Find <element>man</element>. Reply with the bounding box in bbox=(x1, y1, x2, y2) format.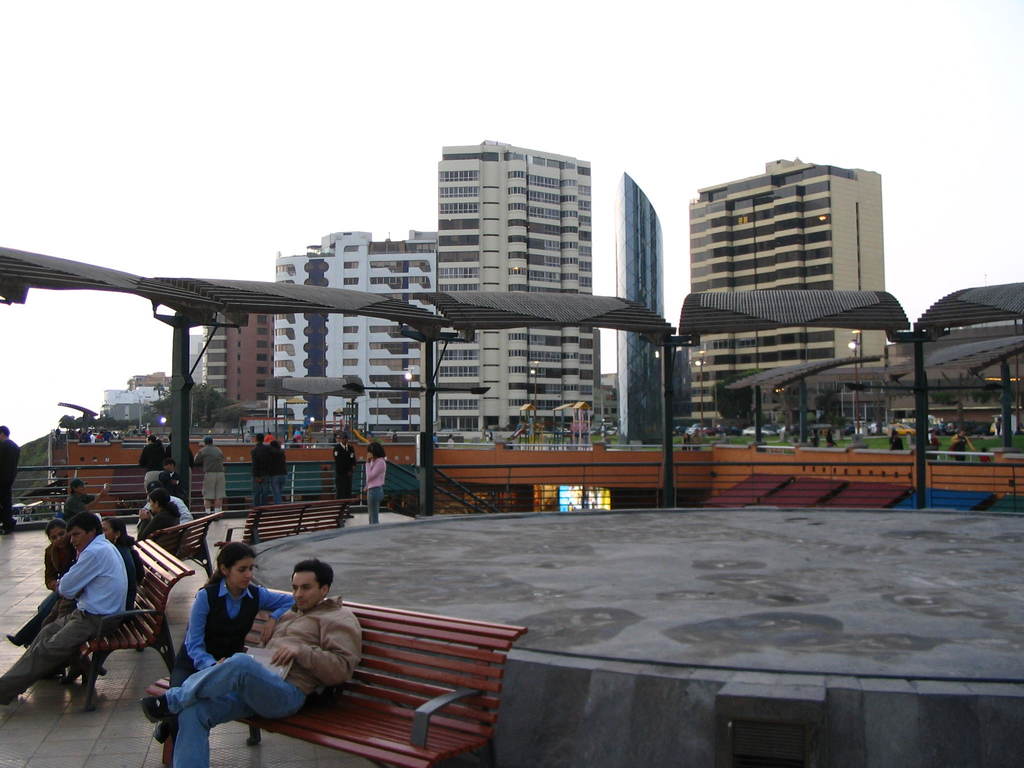
bbox=(340, 428, 356, 508).
